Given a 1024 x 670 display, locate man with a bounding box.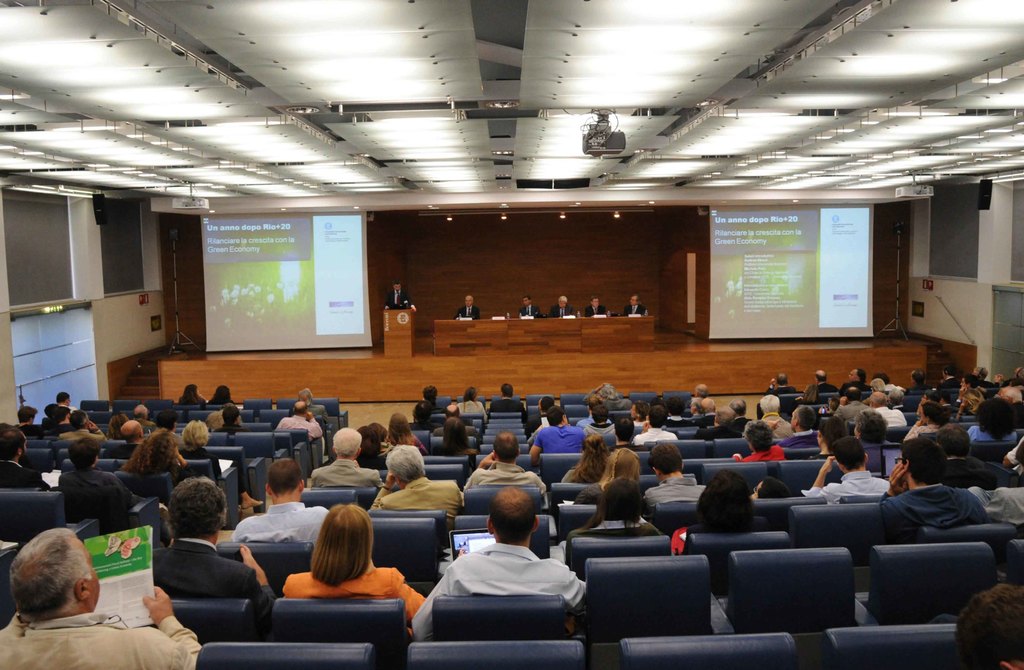
Located: (x1=581, y1=405, x2=620, y2=450).
